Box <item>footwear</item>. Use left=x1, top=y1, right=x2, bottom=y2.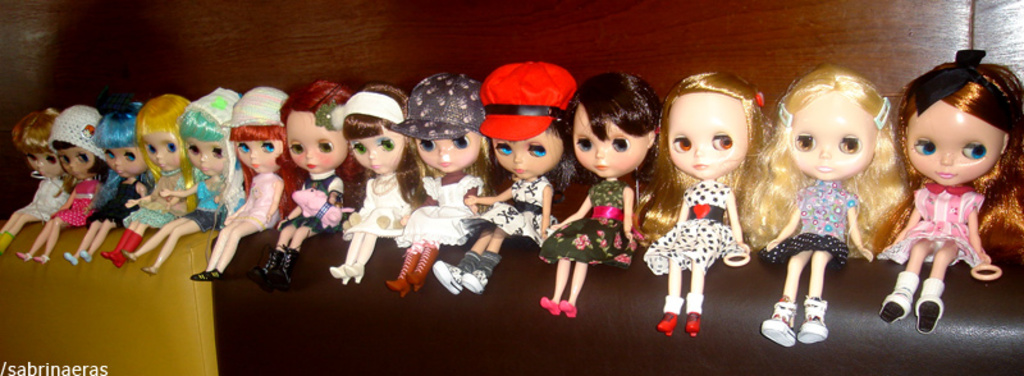
left=79, top=249, right=91, bottom=266.
